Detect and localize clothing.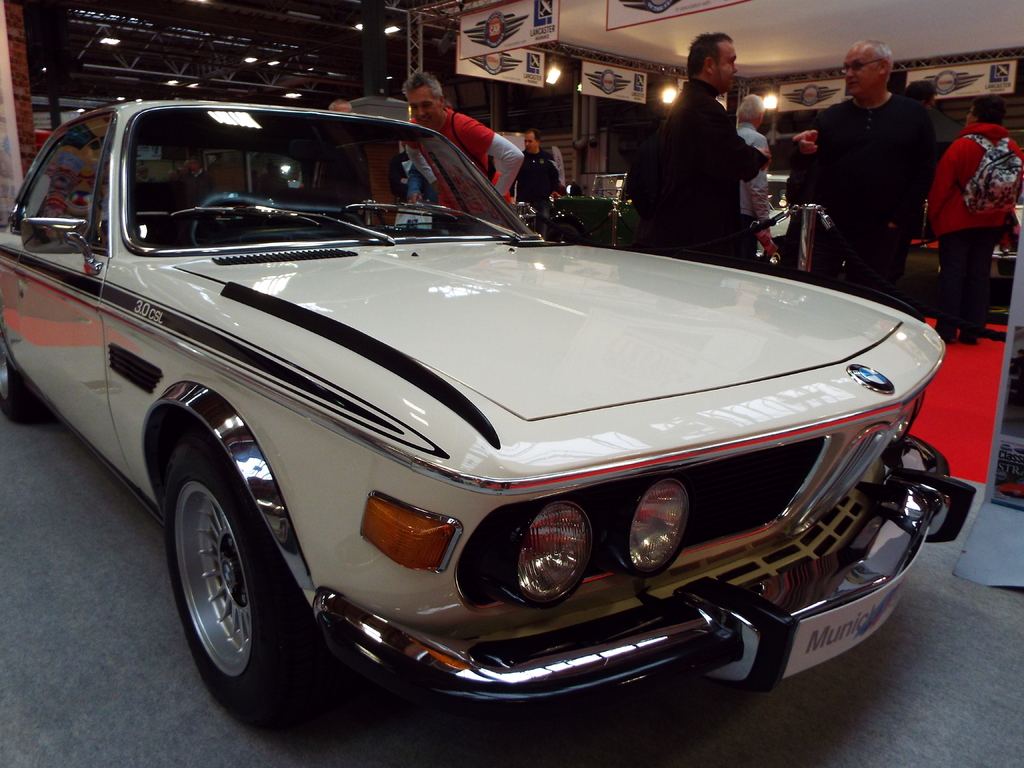
Localized at [left=924, top=113, right=958, bottom=152].
